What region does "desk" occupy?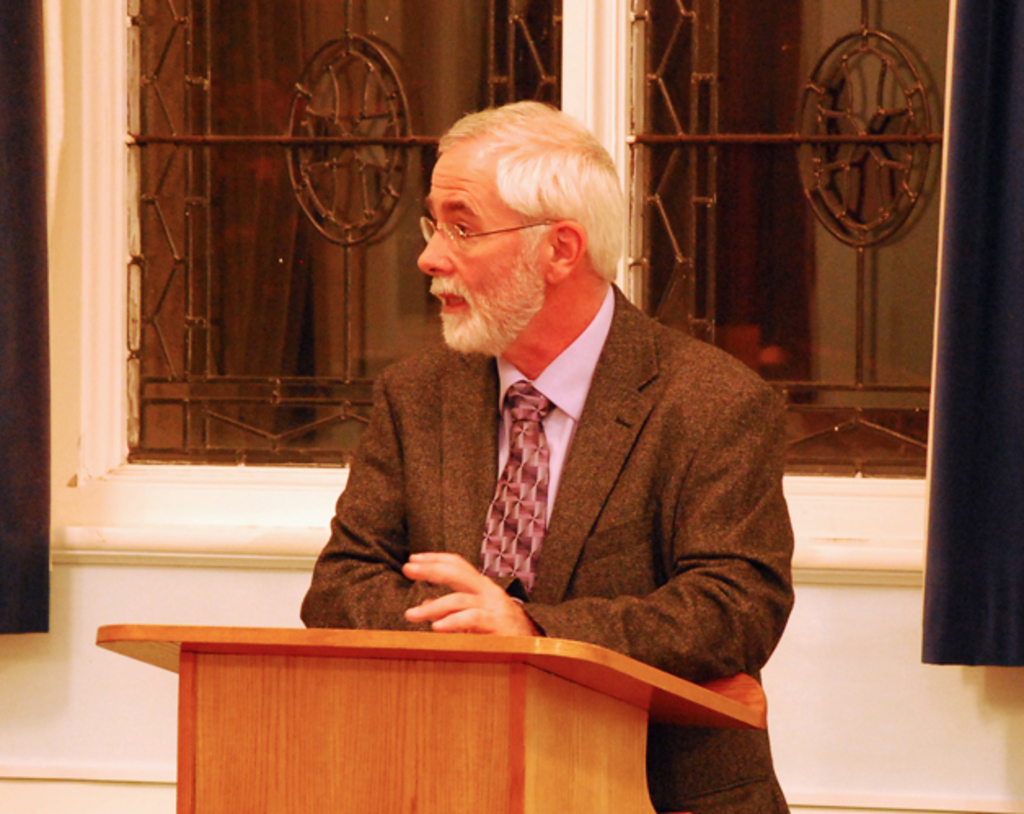
detection(99, 644, 714, 799).
